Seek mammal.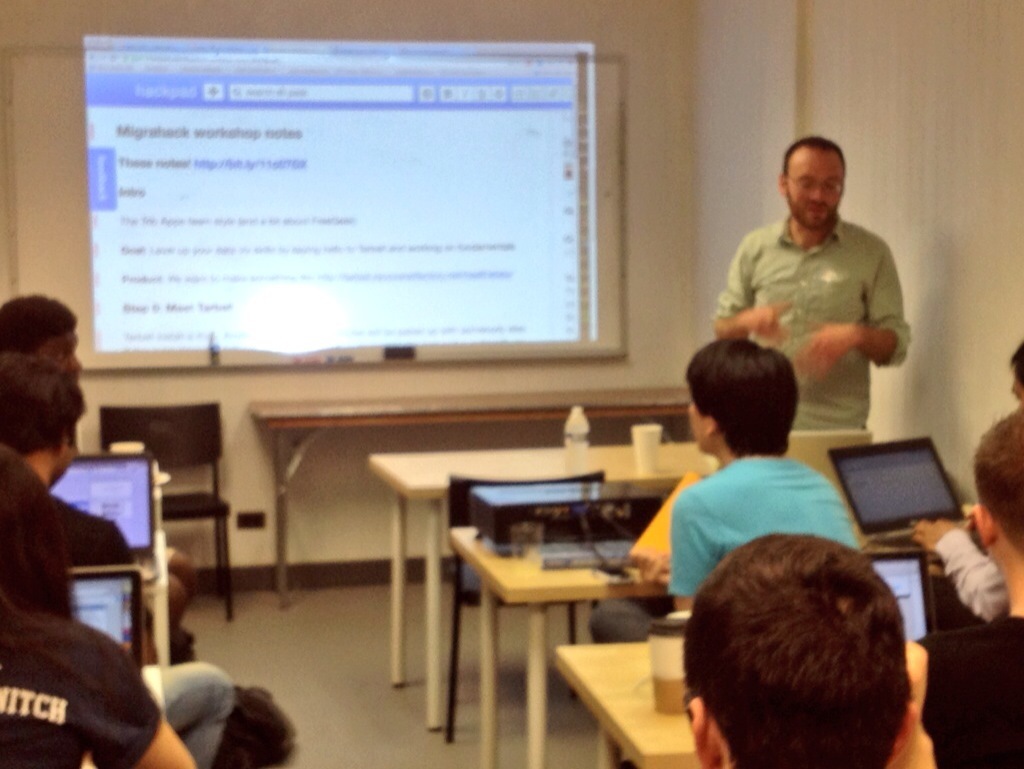
<region>683, 530, 915, 768</region>.
